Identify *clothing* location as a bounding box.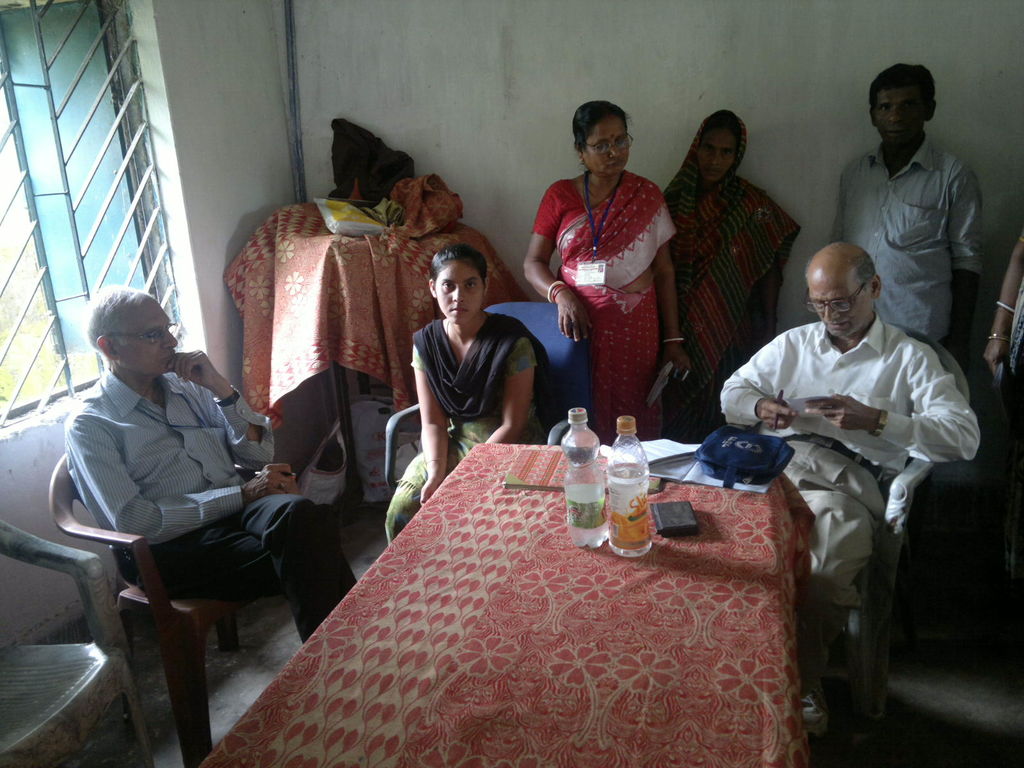
{"left": 716, "top": 316, "right": 984, "bottom": 631}.
